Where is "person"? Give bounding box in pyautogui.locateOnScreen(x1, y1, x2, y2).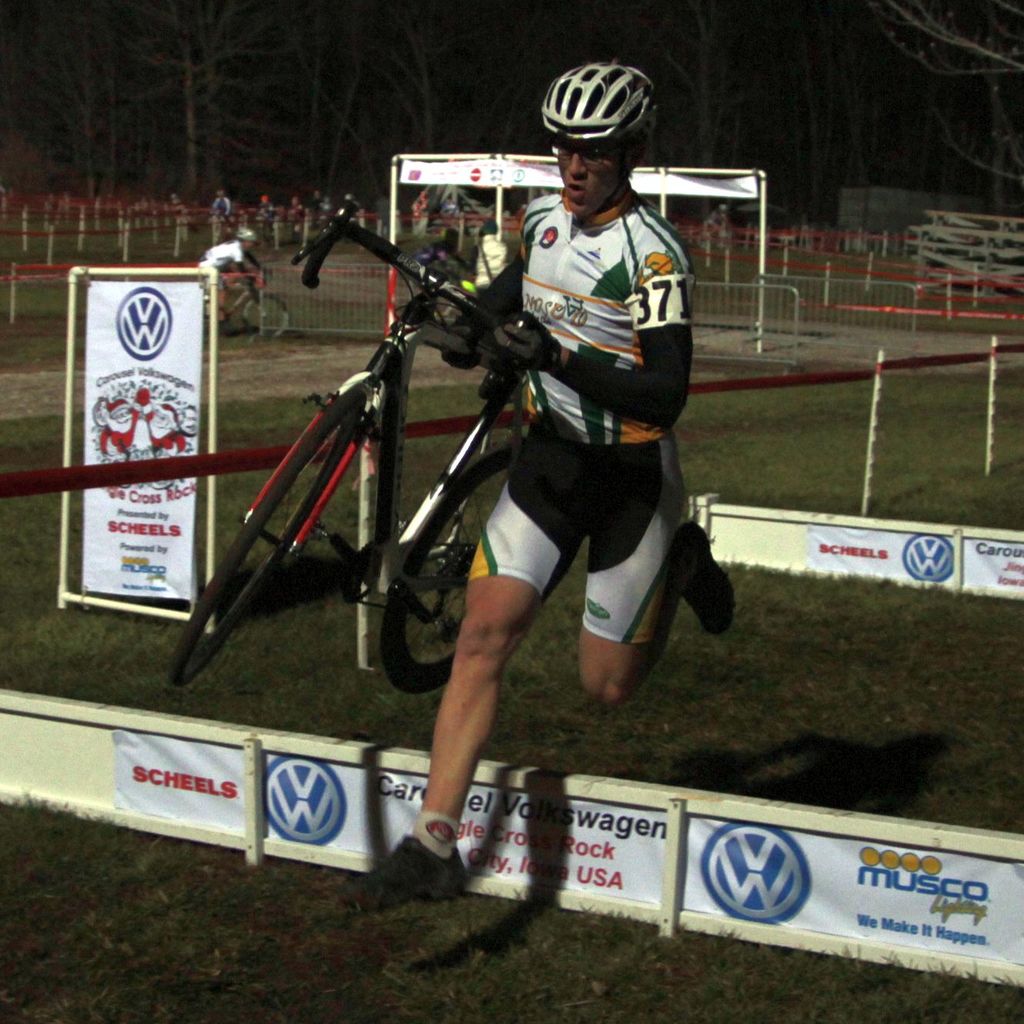
pyautogui.locateOnScreen(286, 198, 311, 230).
